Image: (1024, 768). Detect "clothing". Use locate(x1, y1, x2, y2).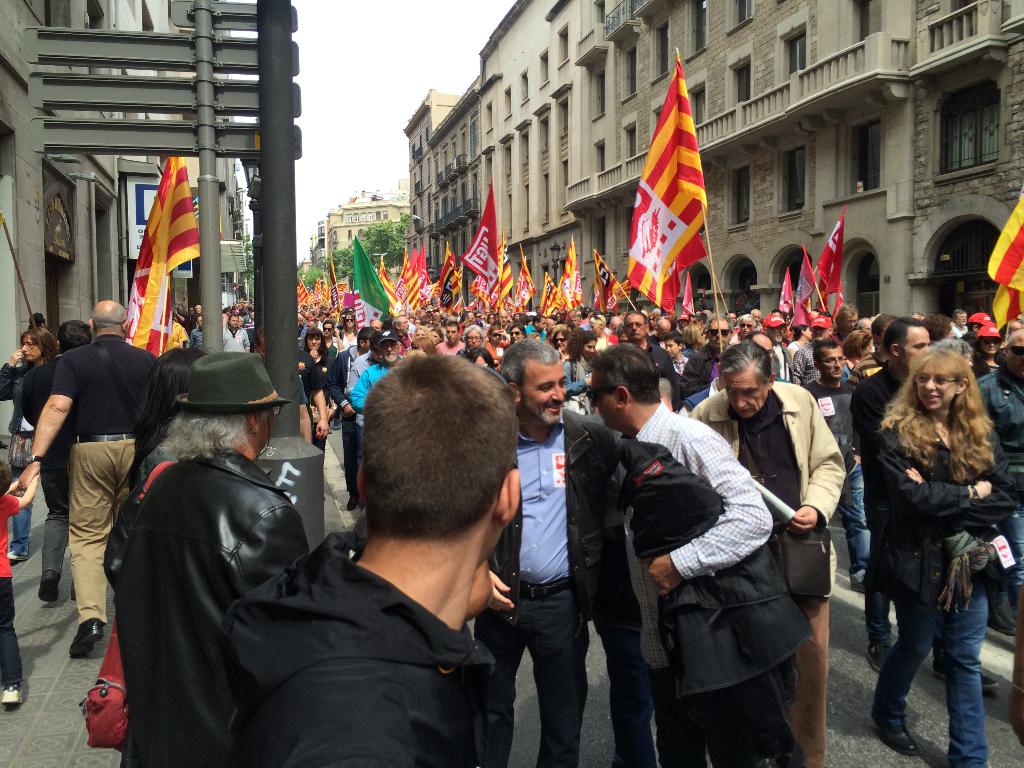
locate(765, 596, 830, 767).
